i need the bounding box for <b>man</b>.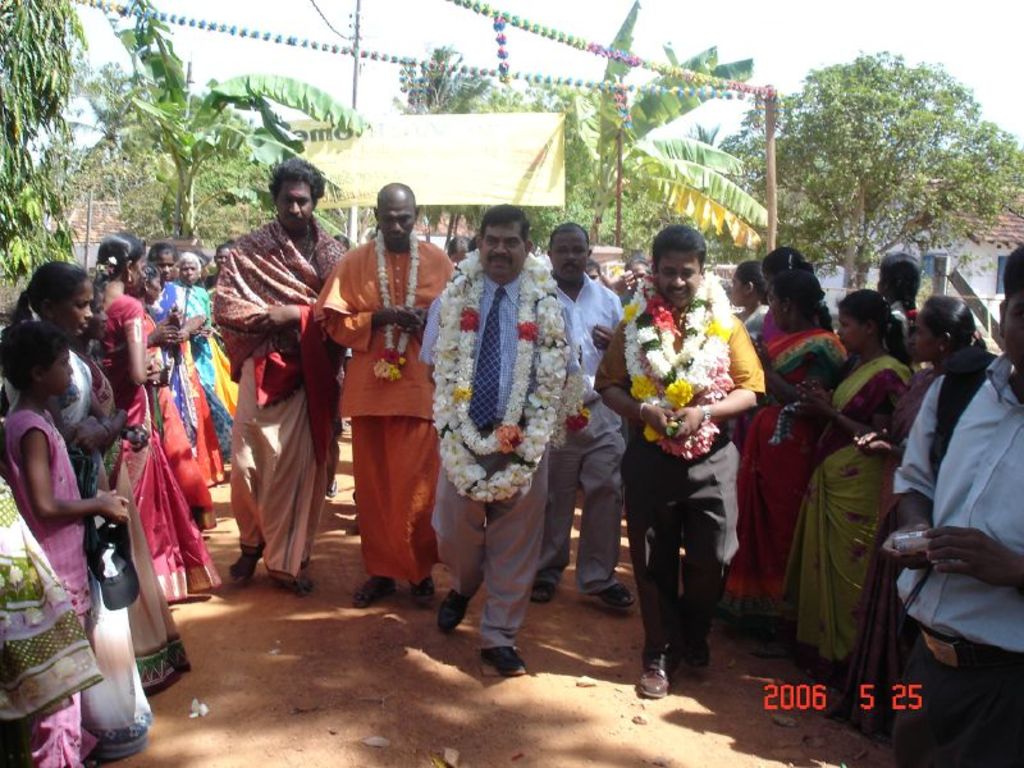
Here it is: 529/221/632/614.
